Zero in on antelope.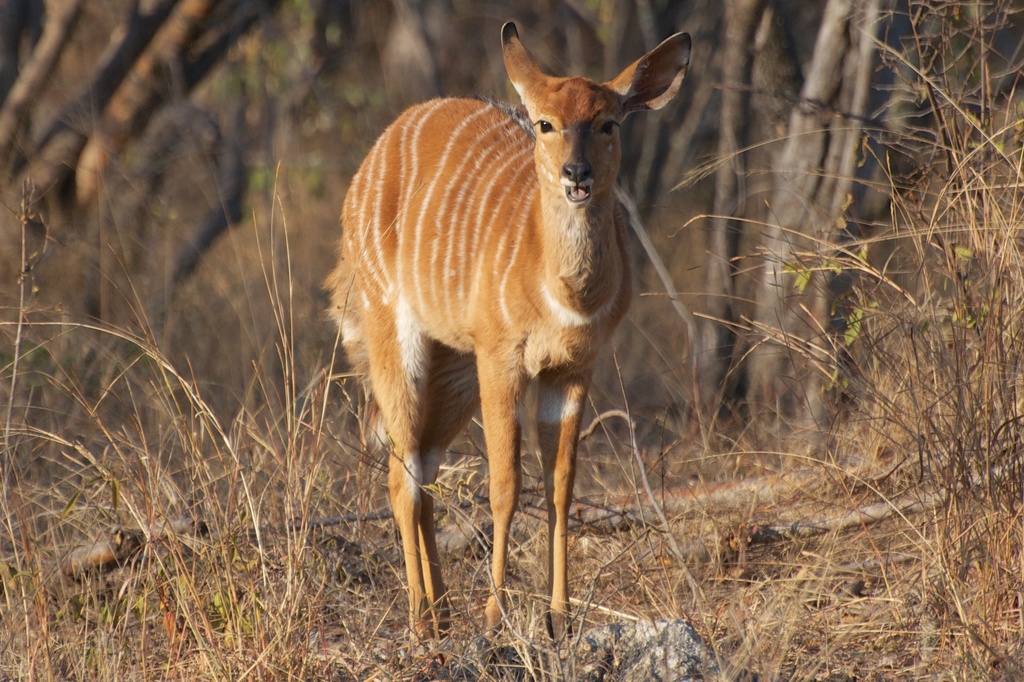
Zeroed in: (321, 20, 691, 639).
